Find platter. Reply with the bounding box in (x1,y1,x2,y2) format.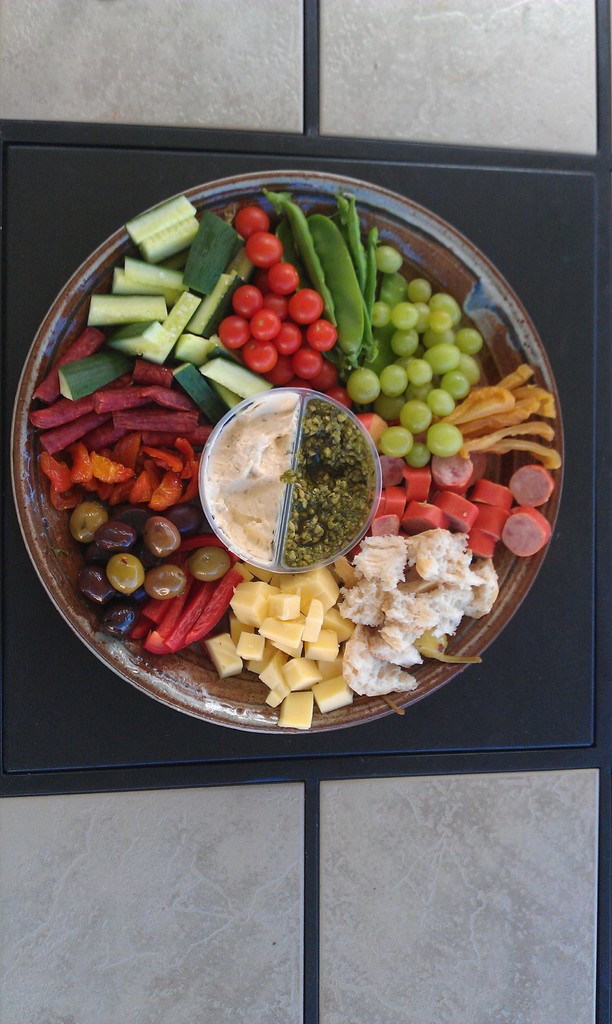
(13,168,562,734).
